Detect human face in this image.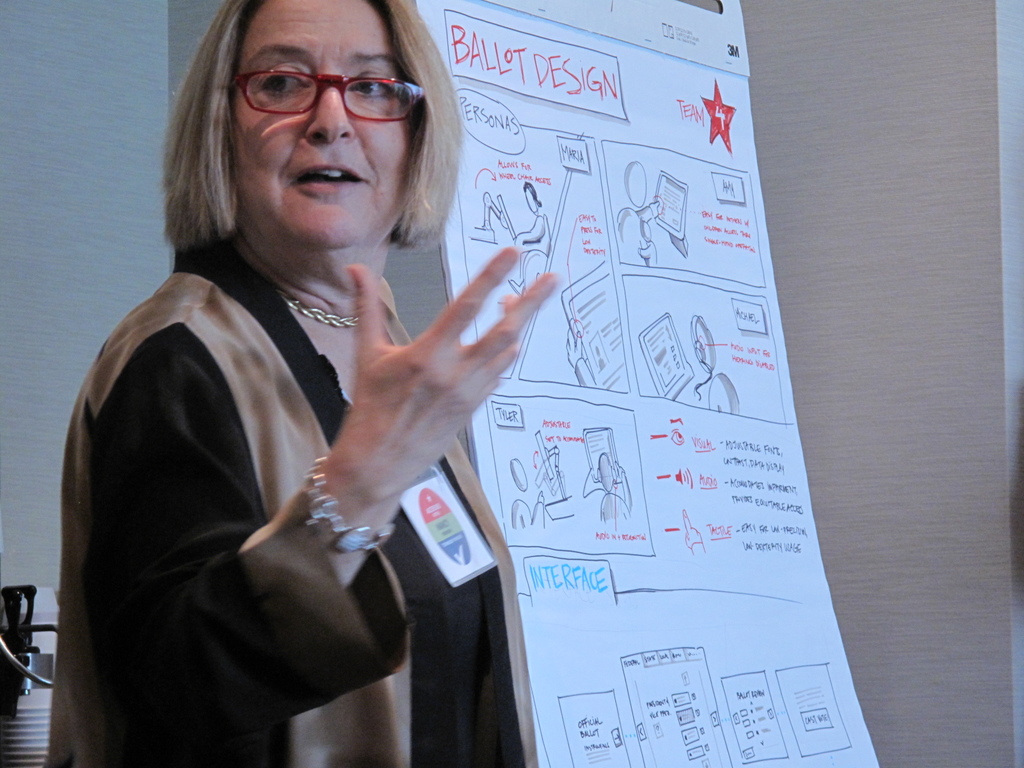
Detection: [x1=215, y1=0, x2=422, y2=257].
